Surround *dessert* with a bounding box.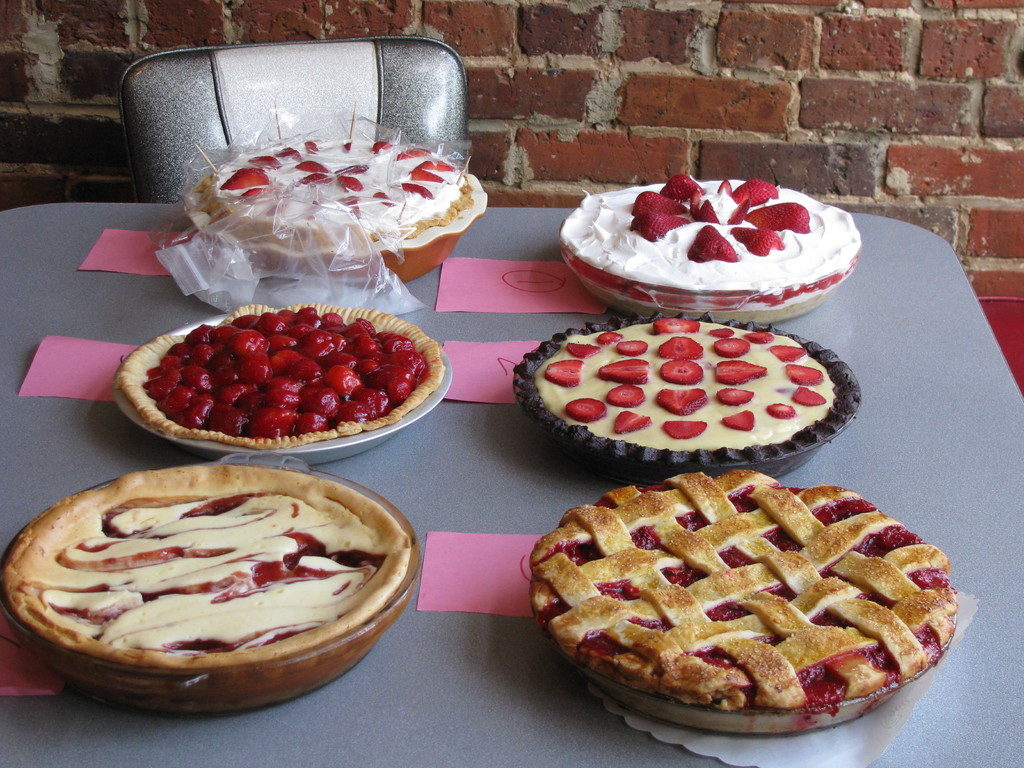
<bbox>112, 299, 442, 451</bbox>.
